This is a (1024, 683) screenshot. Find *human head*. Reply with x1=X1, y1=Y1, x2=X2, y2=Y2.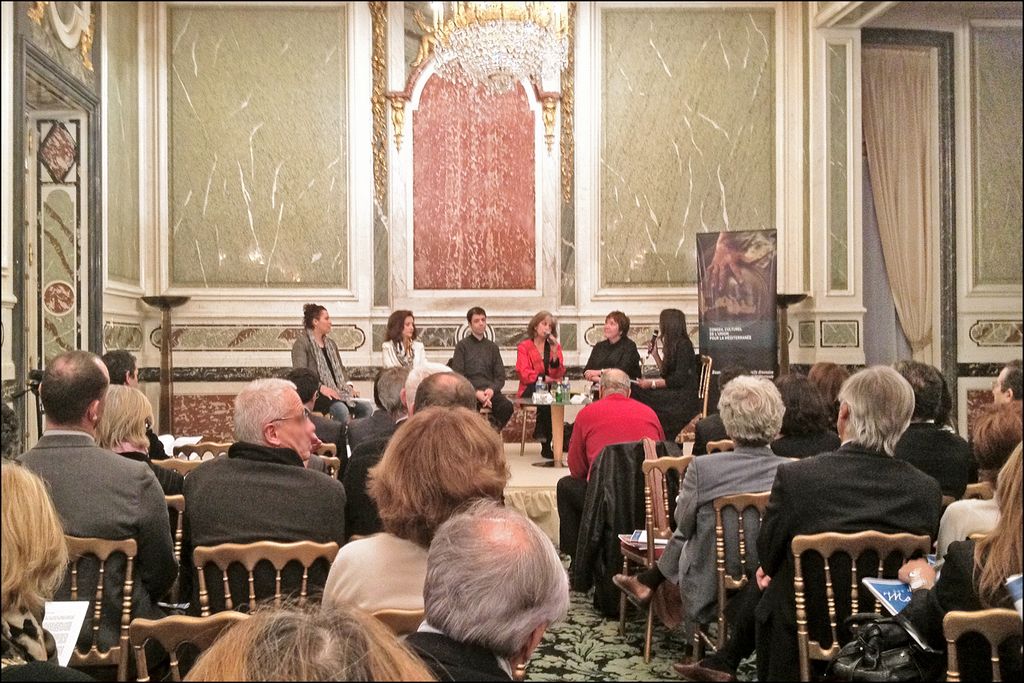
x1=897, y1=357, x2=951, y2=420.
